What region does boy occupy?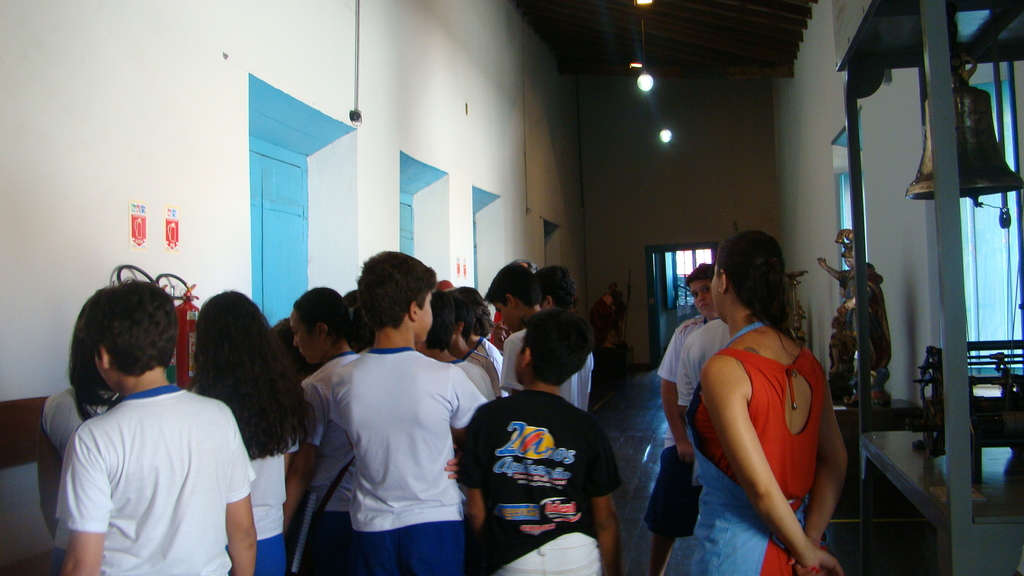
[452,312,644,555].
